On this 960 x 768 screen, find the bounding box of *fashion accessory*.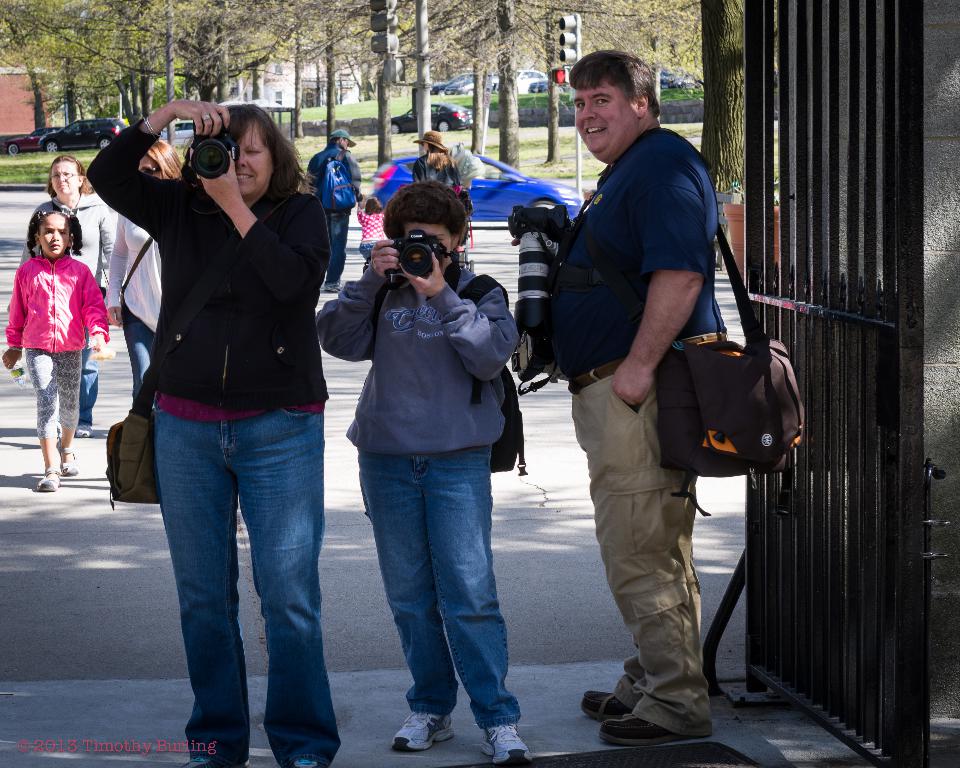
Bounding box: (left=182, top=759, right=247, bottom=767).
